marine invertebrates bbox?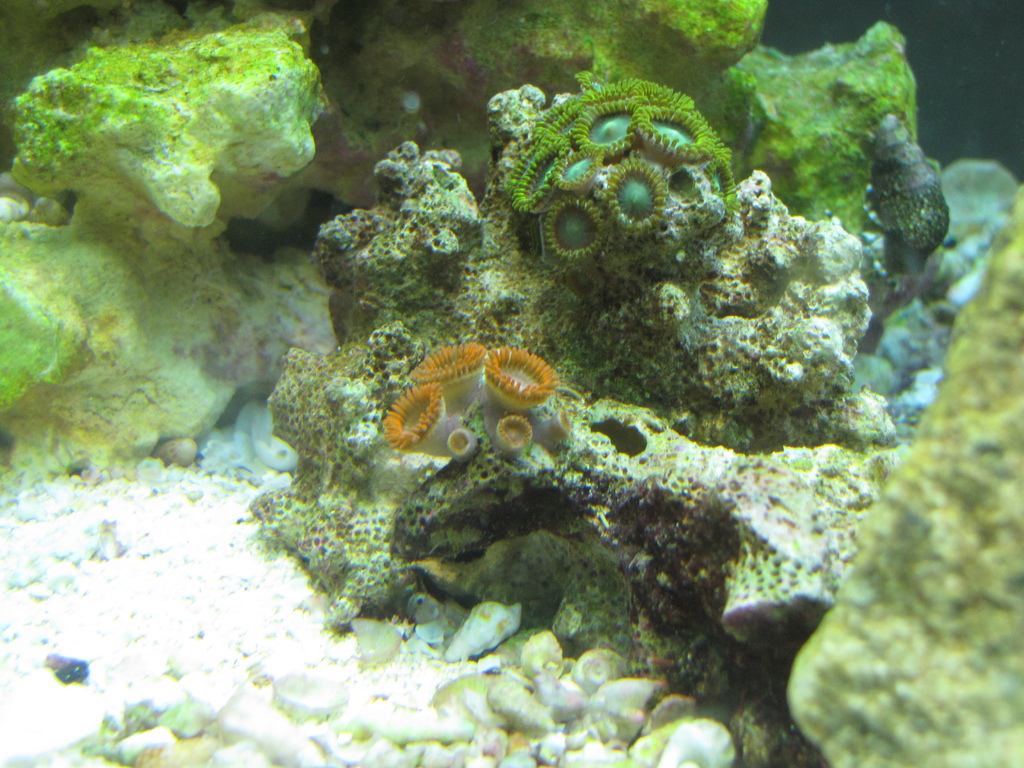
[484, 671, 558, 735]
